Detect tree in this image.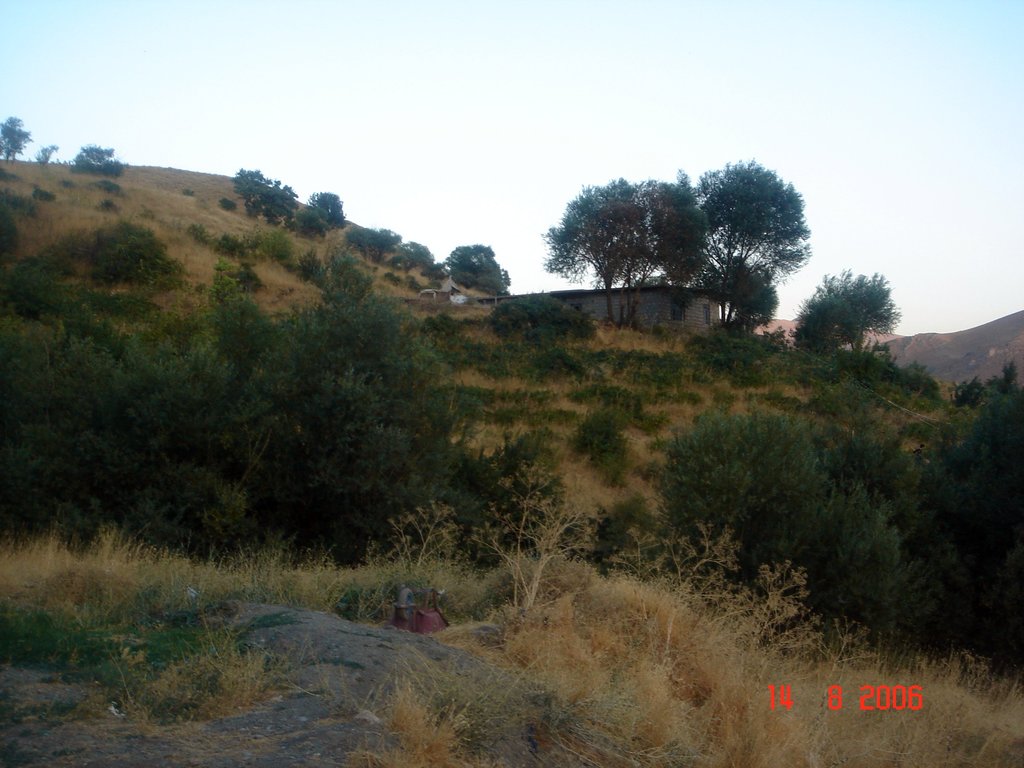
Detection: BBox(989, 360, 1019, 405).
